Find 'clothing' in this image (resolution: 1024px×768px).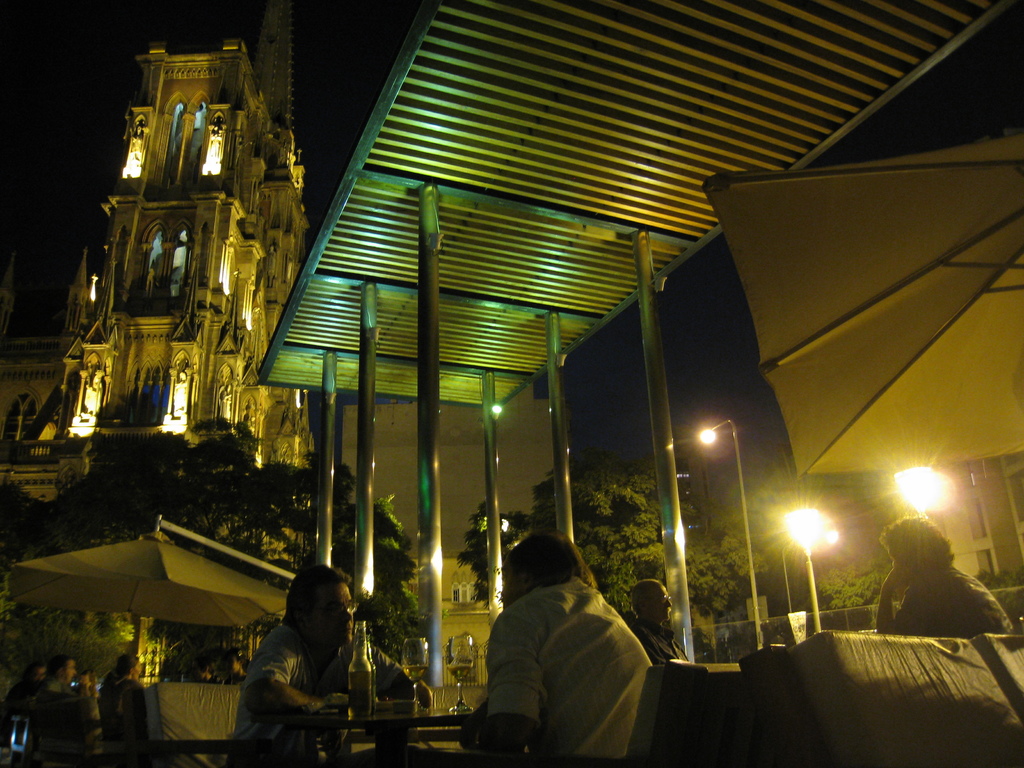
x1=887 y1=558 x2=1016 y2=632.
